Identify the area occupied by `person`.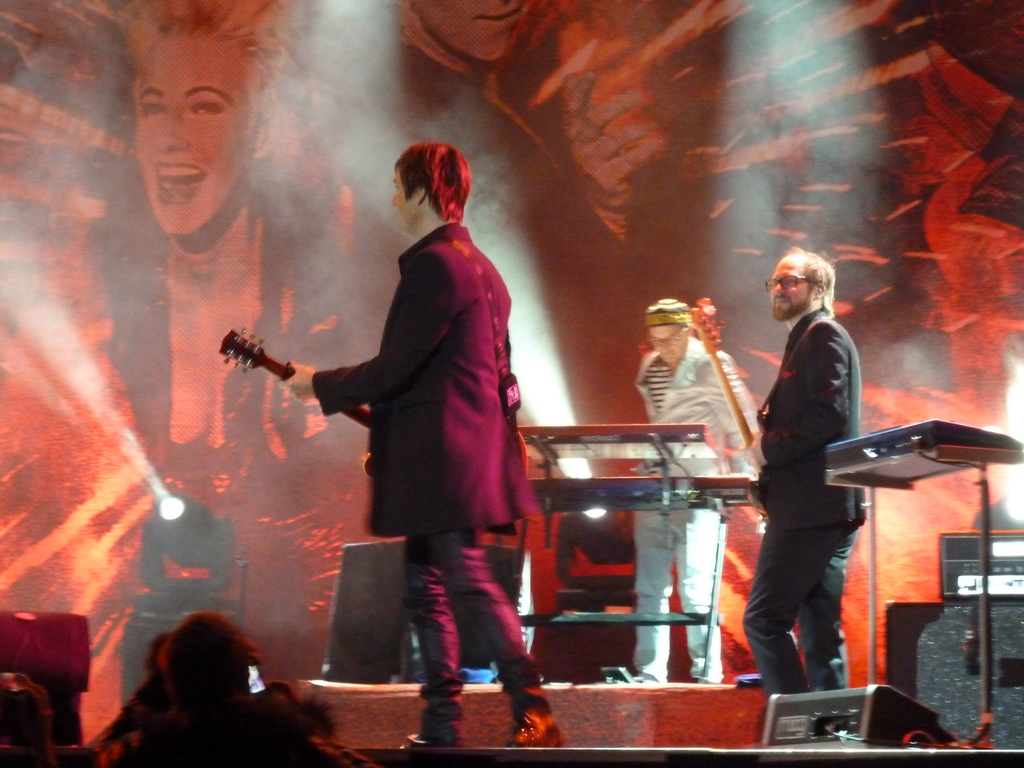
Area: (86,12,364,516).
